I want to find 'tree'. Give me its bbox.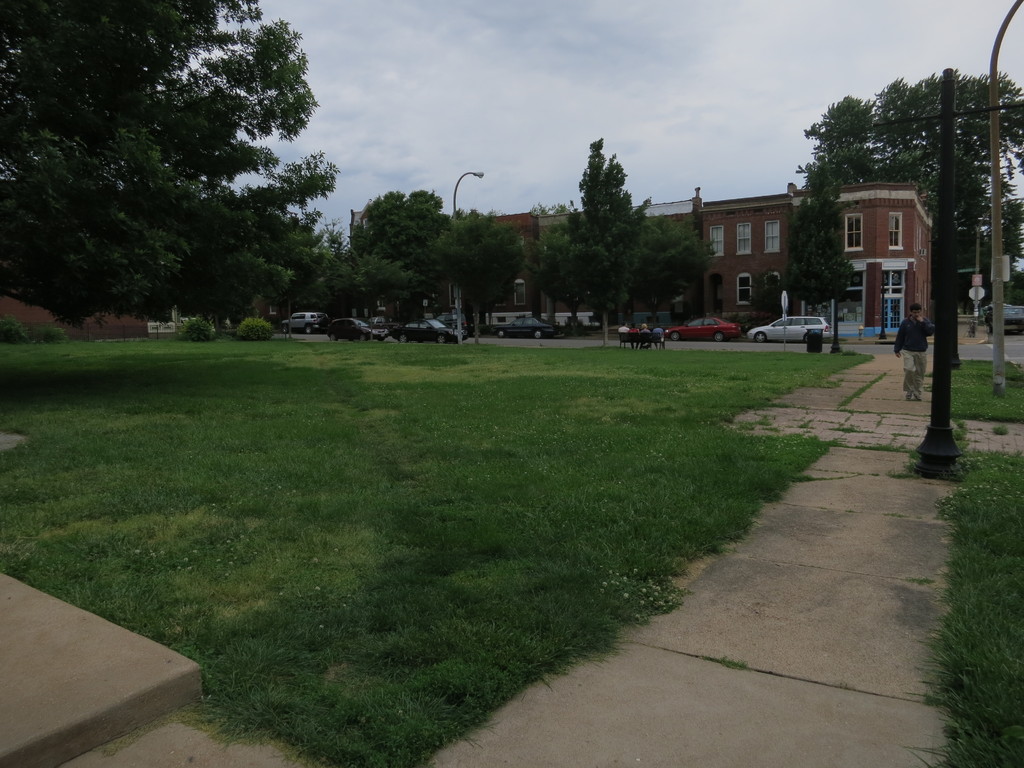
(427,204,529,344).
